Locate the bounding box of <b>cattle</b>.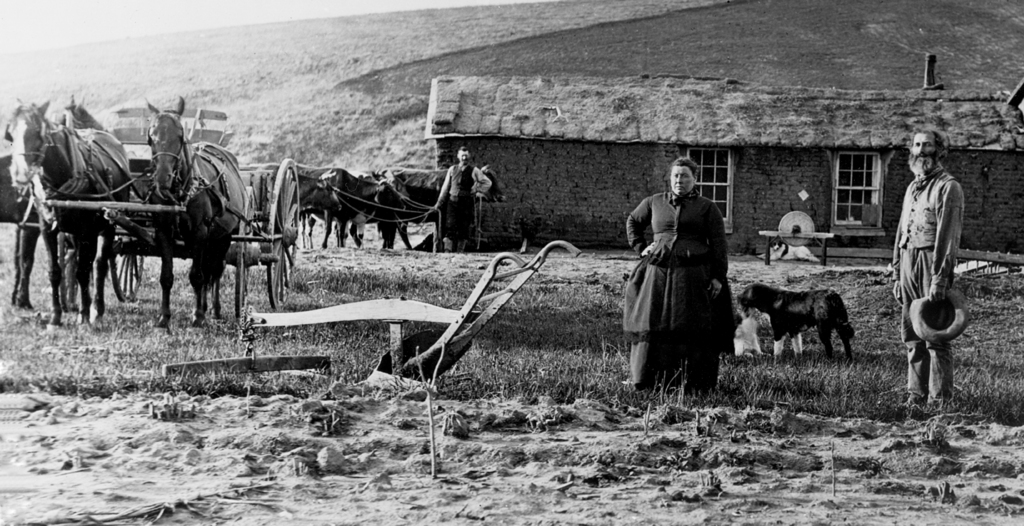
Bounding box: (left=138, top=95, right=243, bottom=331).
